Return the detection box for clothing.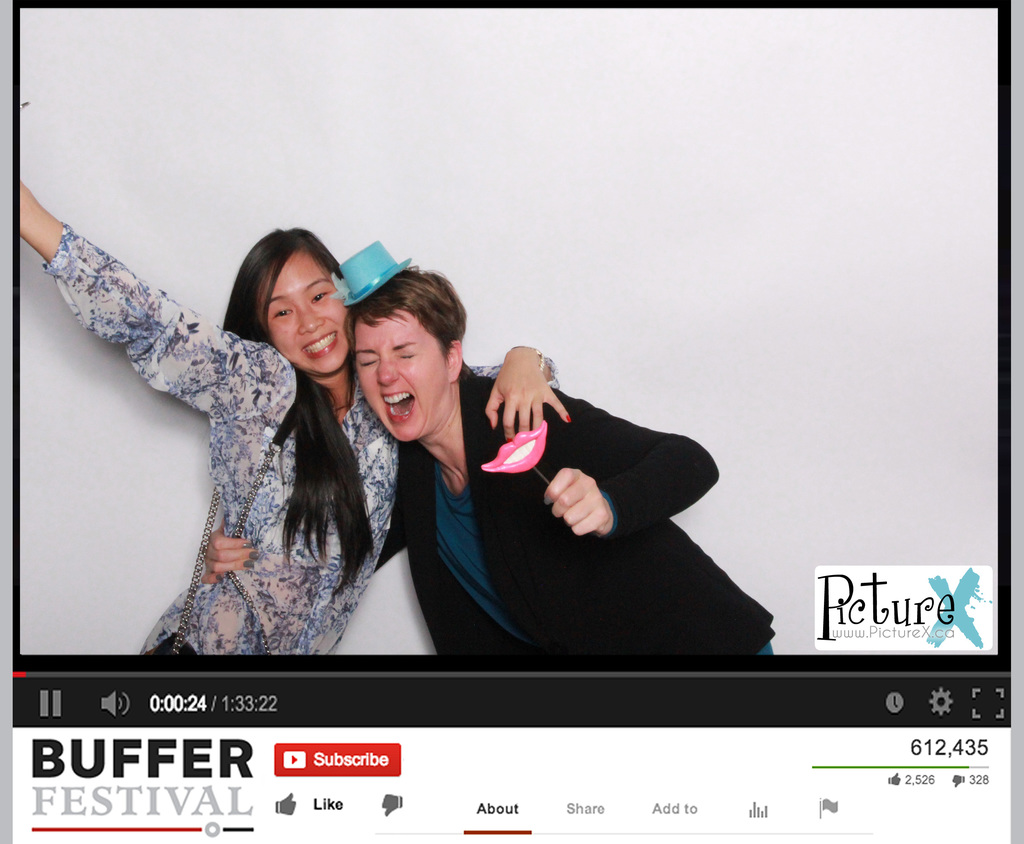
box(42, 227, 556, 655).
